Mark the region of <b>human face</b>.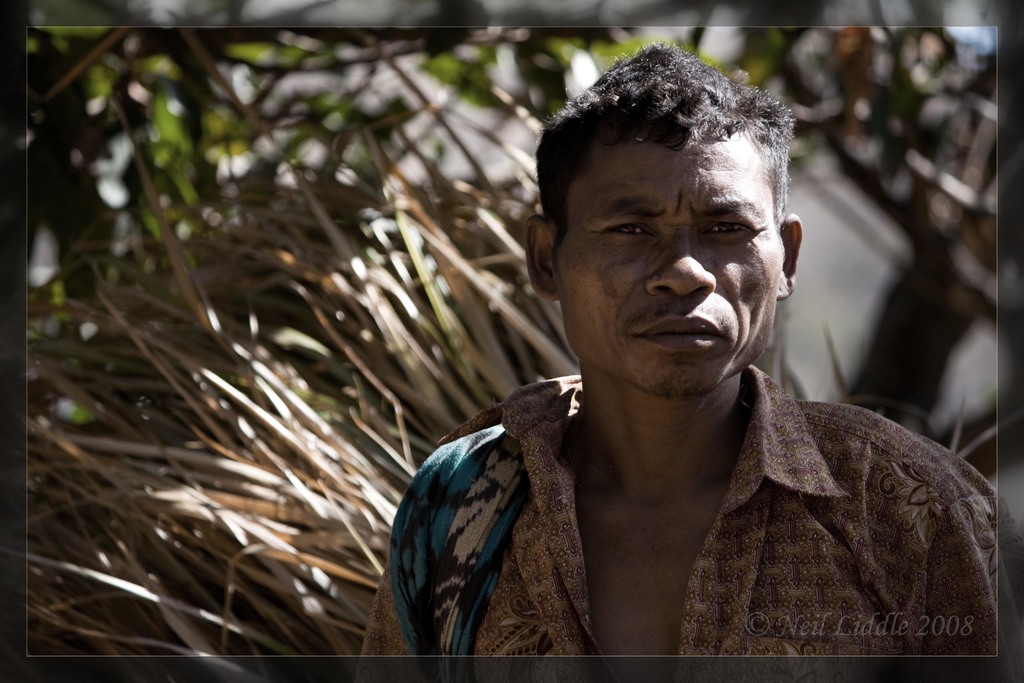
Region: [left=550, top=128, right=785, bottom=397].
